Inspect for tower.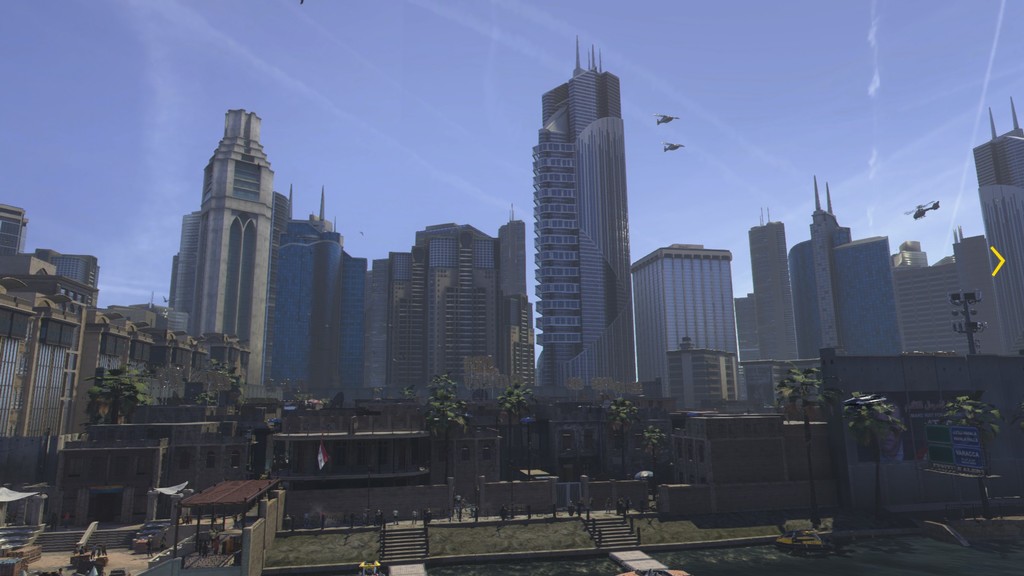
Inspection: <region>745, 217, 805, 359</region>.
